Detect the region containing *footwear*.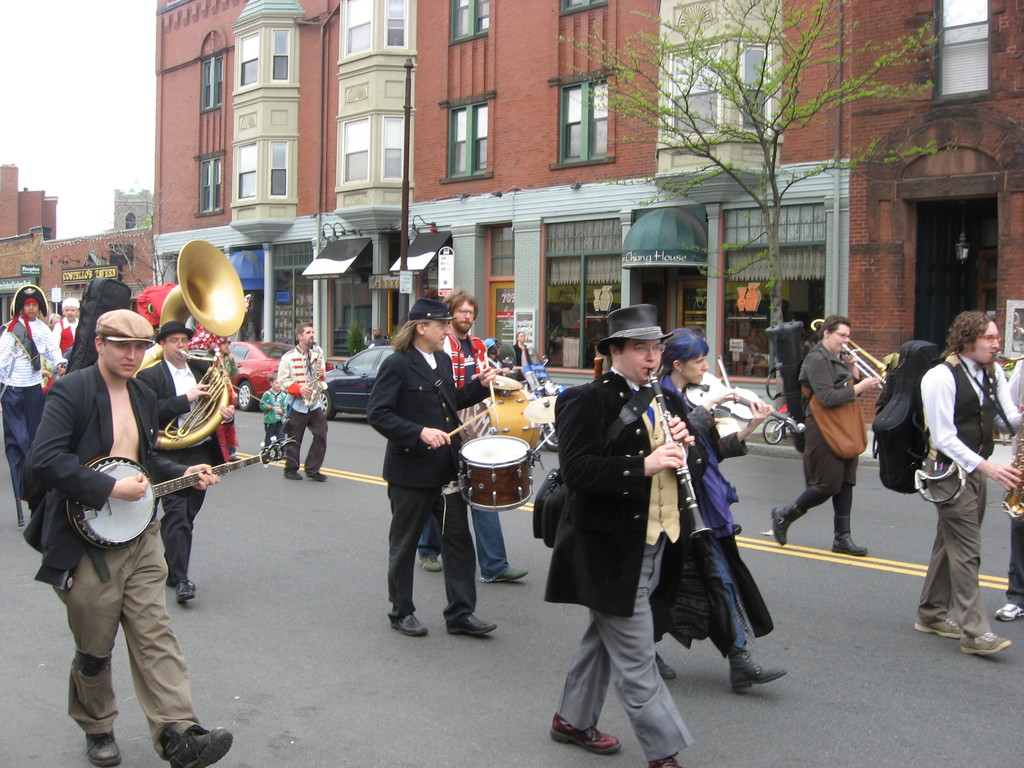
<region>307, 470, 329, 482</region>.
